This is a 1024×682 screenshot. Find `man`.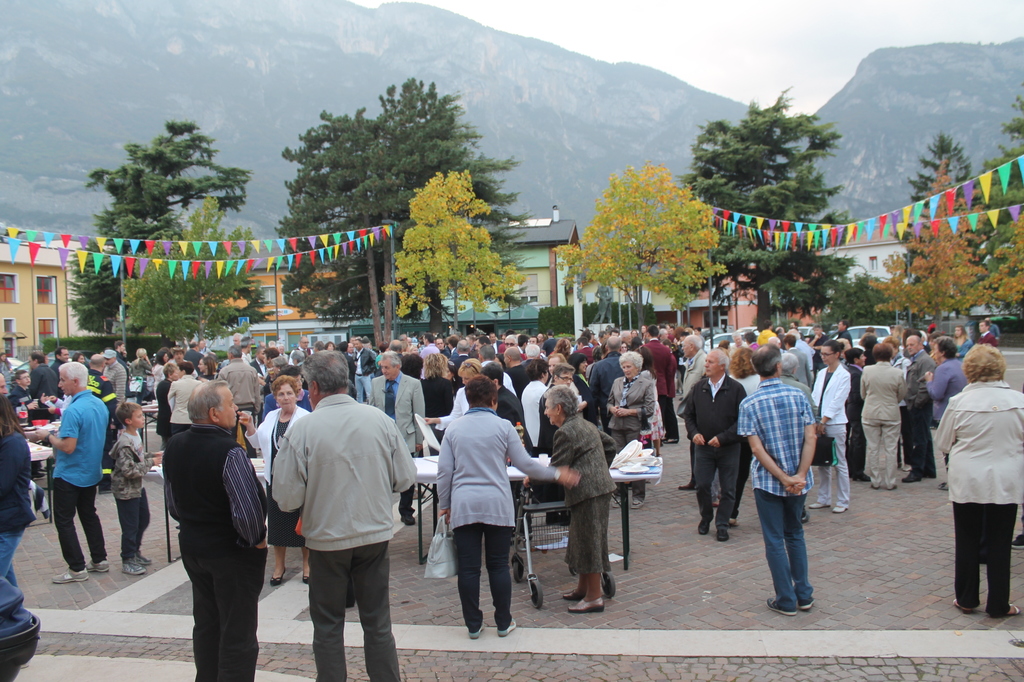
Bounding box: BBox(500, 339, 531, 393).
